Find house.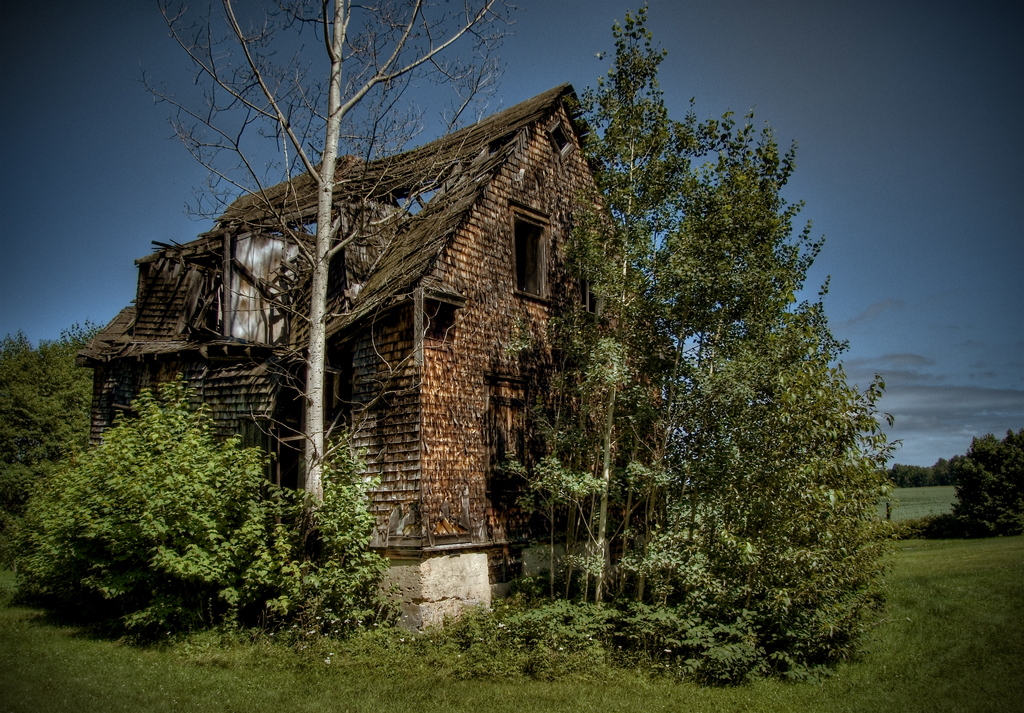
[72,73,737,640].
